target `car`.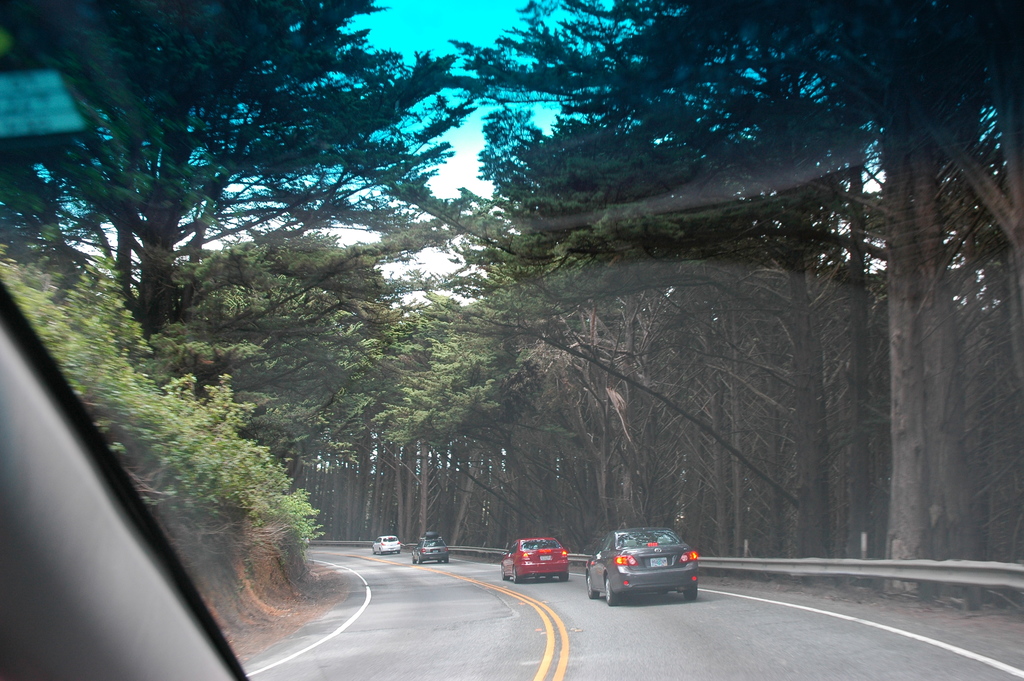
Target region: x1=499, y1=532, x2=568, y2=584.
